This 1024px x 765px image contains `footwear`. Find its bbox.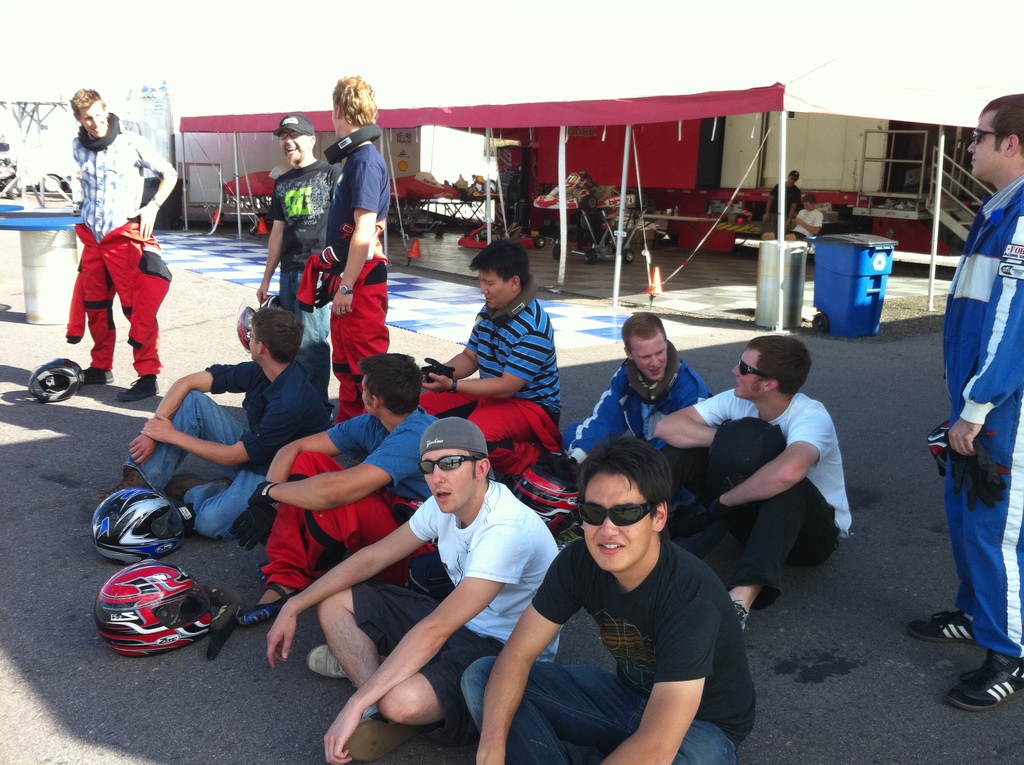
rect(164, 472, 235, 505).
